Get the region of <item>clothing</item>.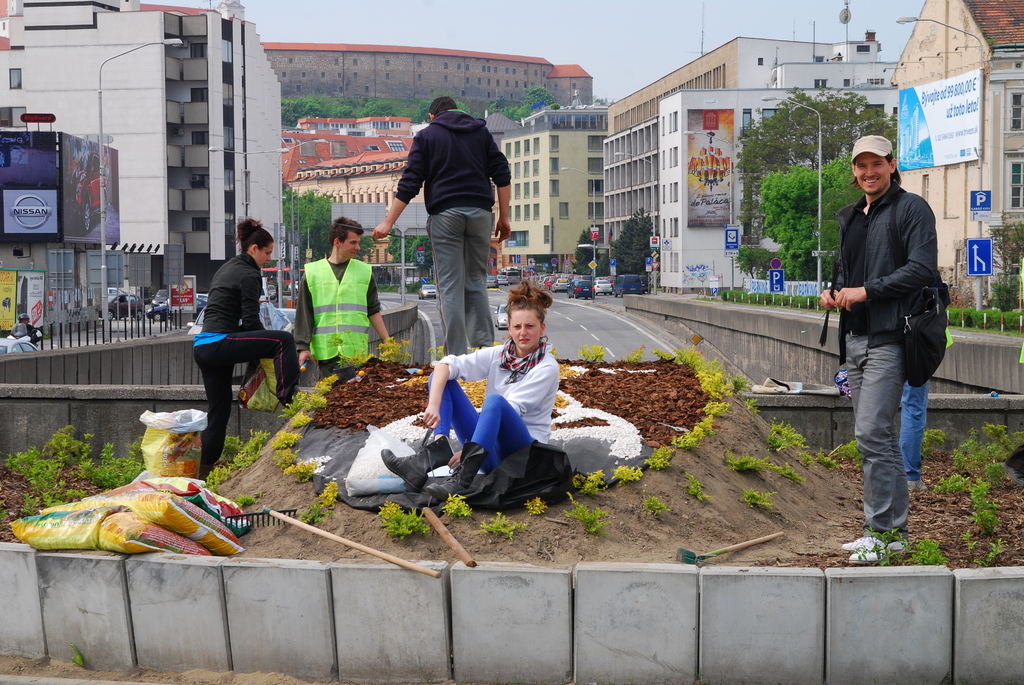
<box>817,180,928,533</box>.
